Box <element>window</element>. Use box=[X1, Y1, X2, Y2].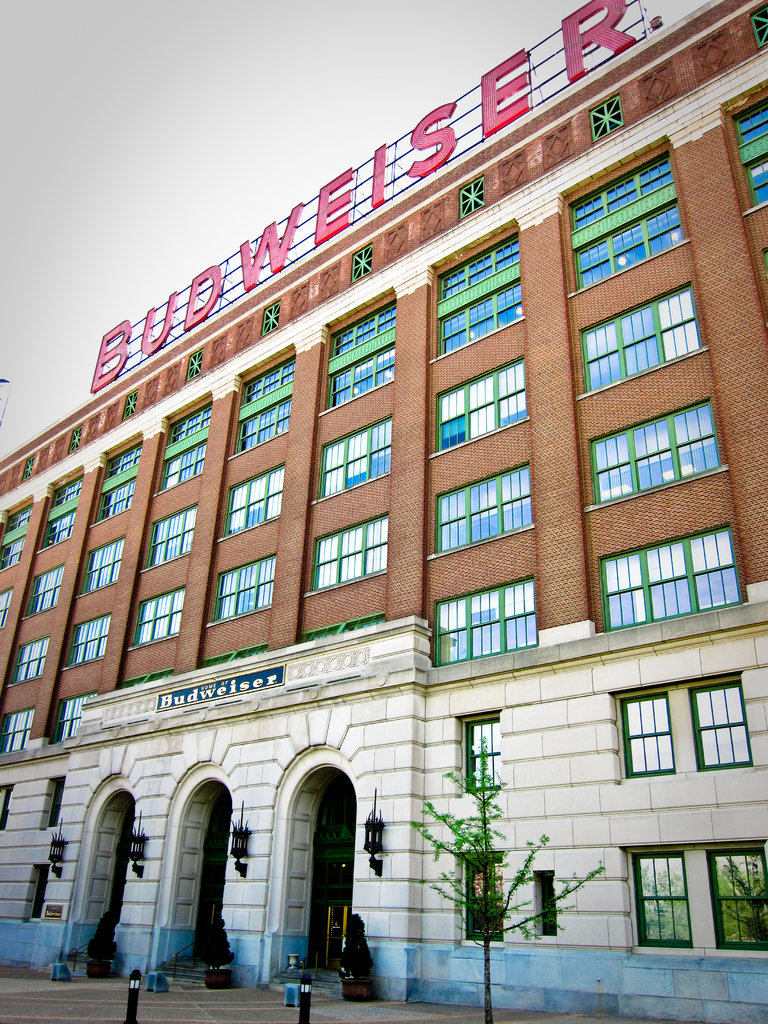
box=[0, 586, 15, 629].
